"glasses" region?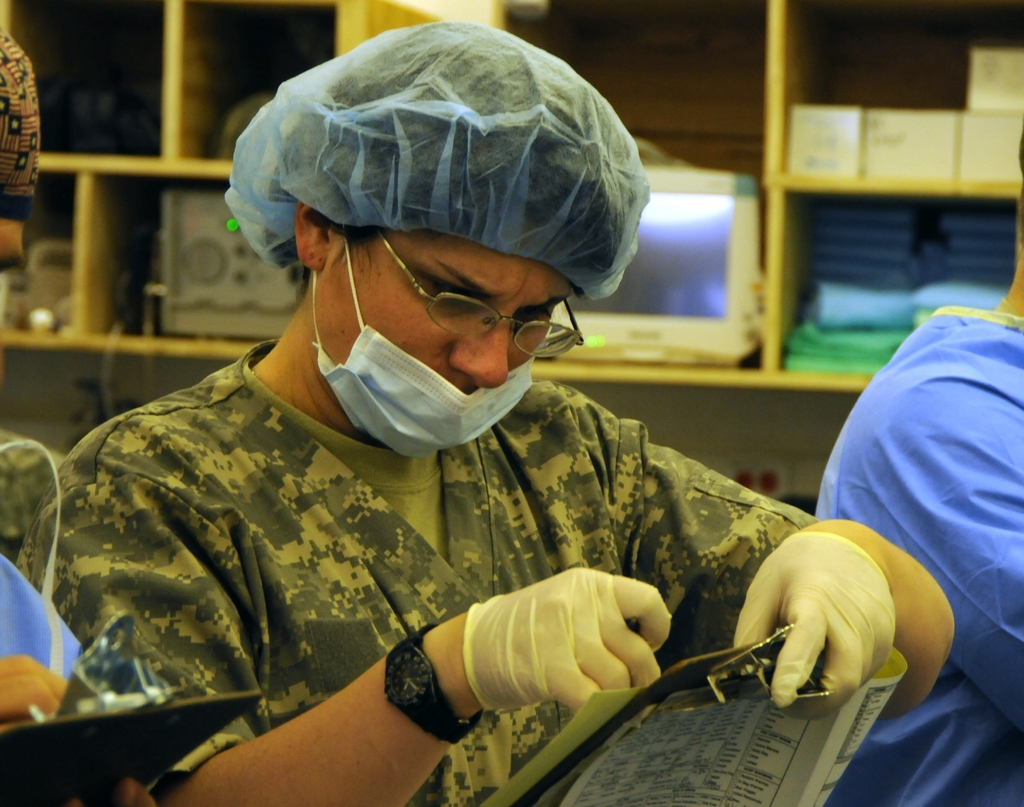
l=383, t=229, r=586, b=357
